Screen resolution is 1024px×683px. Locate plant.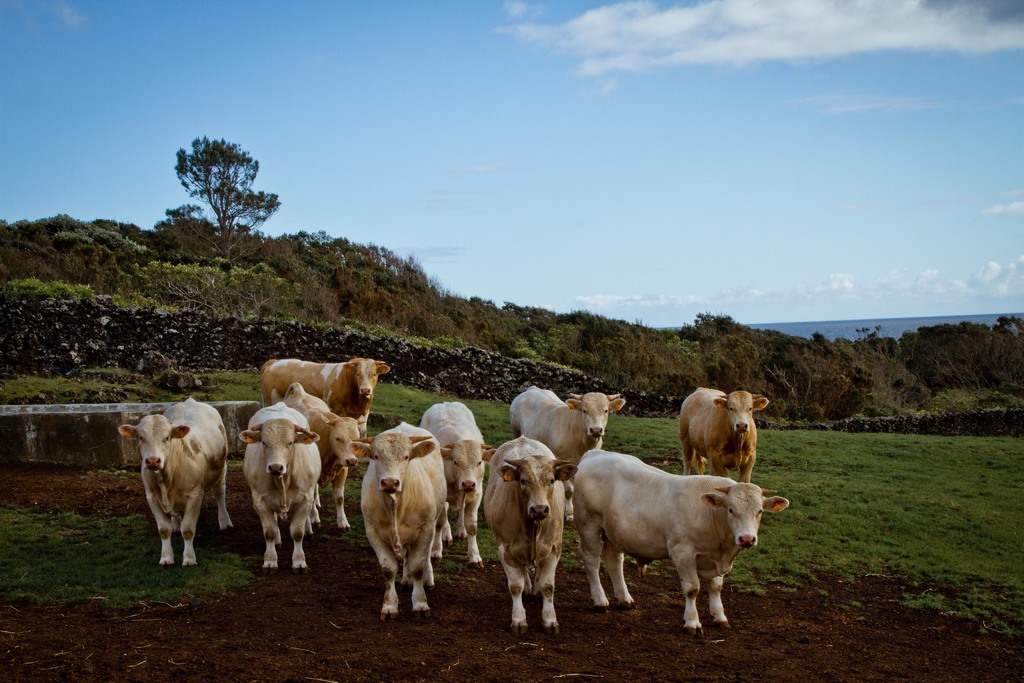
bbox(0, 206, 1023, 680).
